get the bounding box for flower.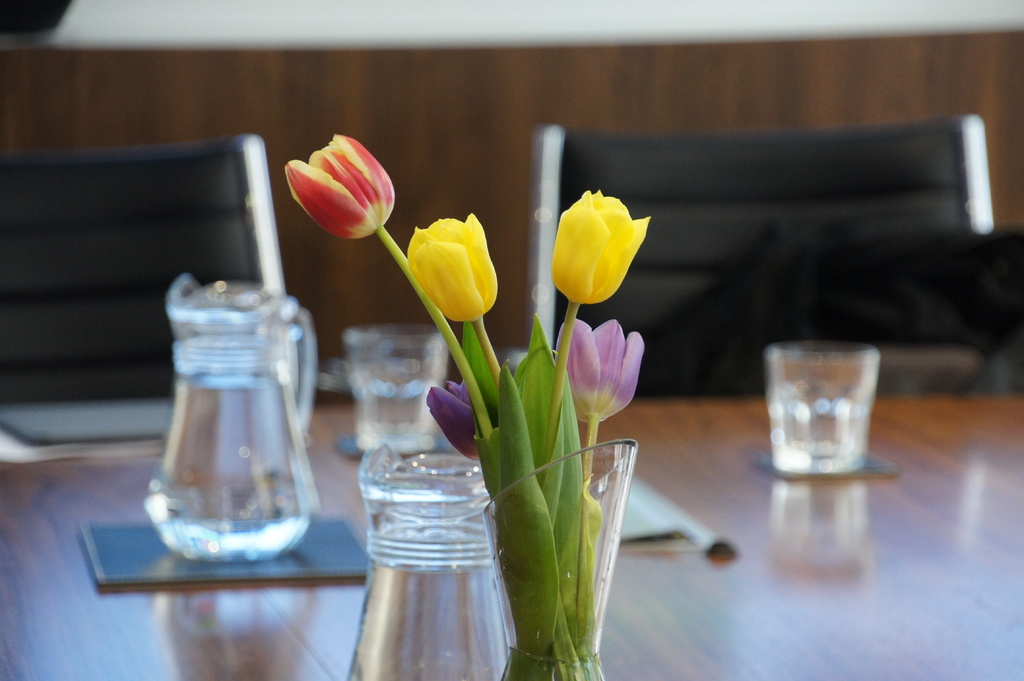
[278,134,399,247].
